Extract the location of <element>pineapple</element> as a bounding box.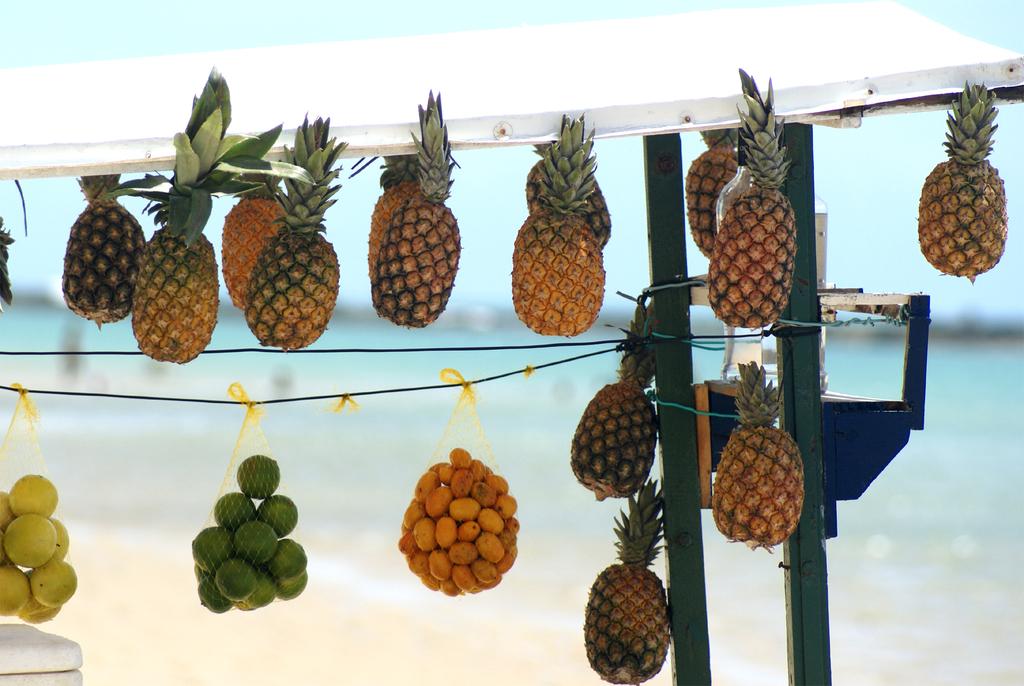
240/108/349/353.
